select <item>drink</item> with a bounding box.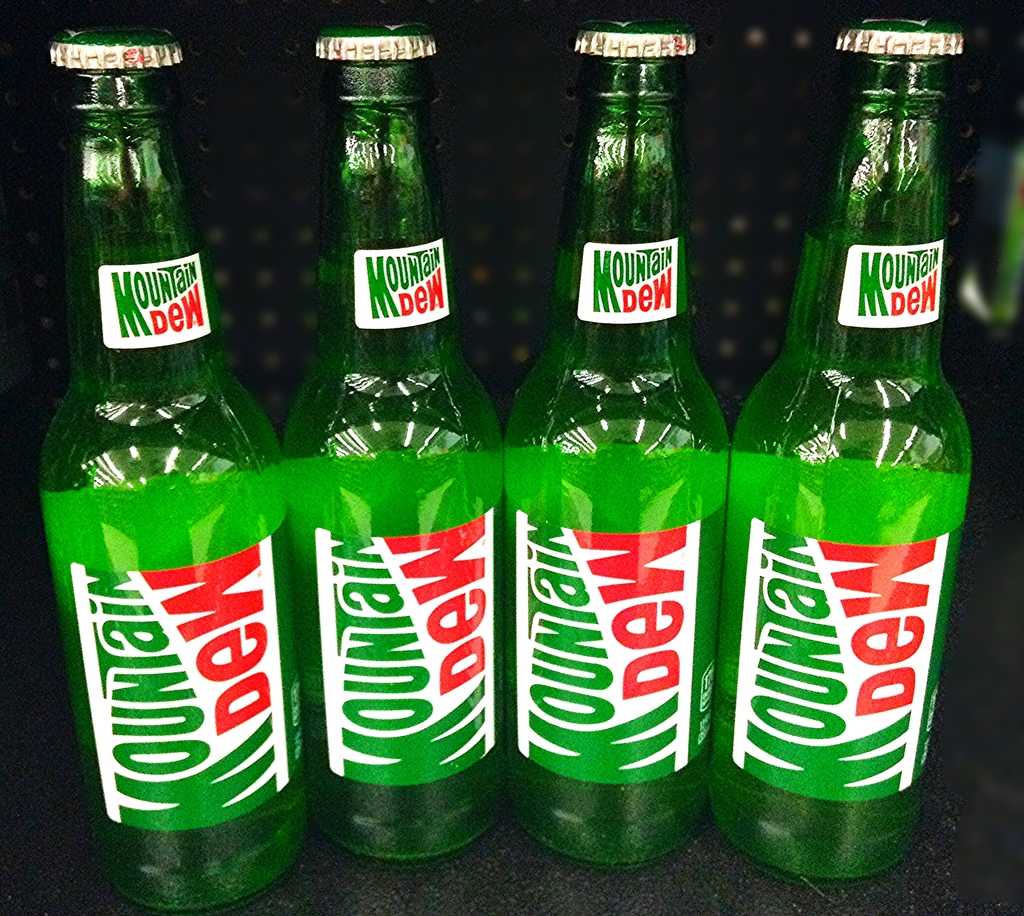
728/13/960/873.
